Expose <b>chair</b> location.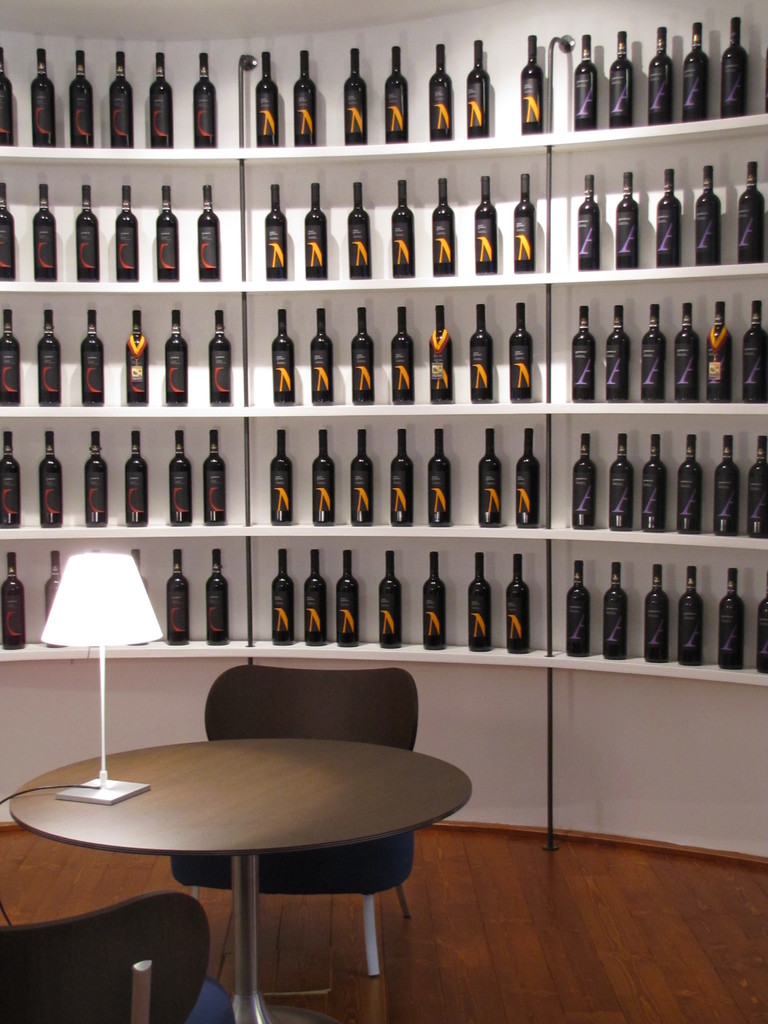
Exposed at <region>0, 884, 235, 1023</region>.
